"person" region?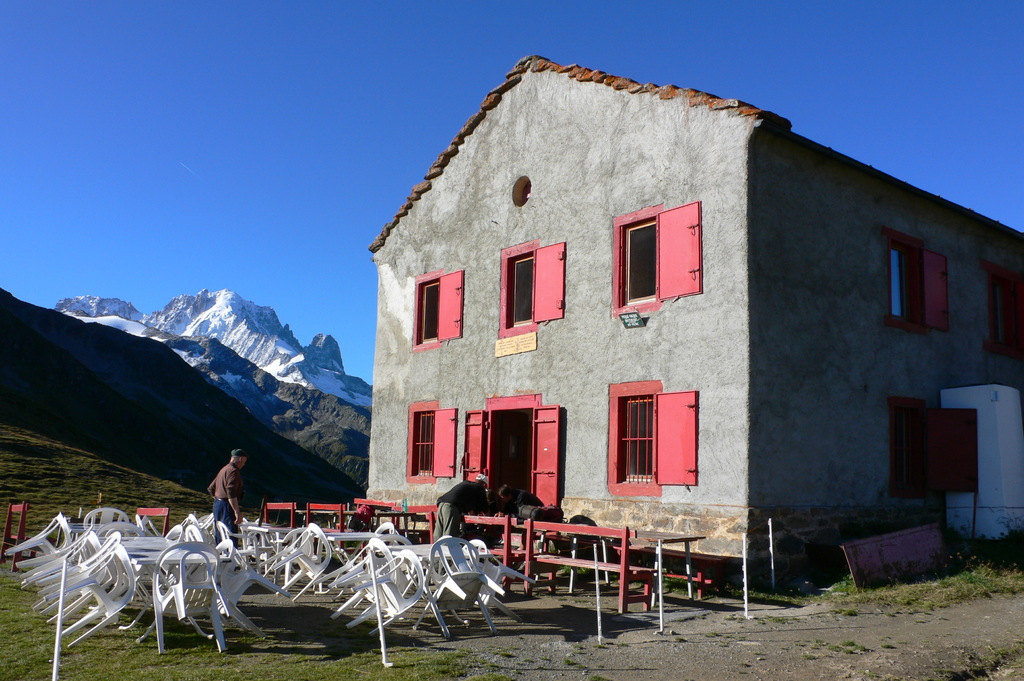
detection(488, 483, 552, 533)
